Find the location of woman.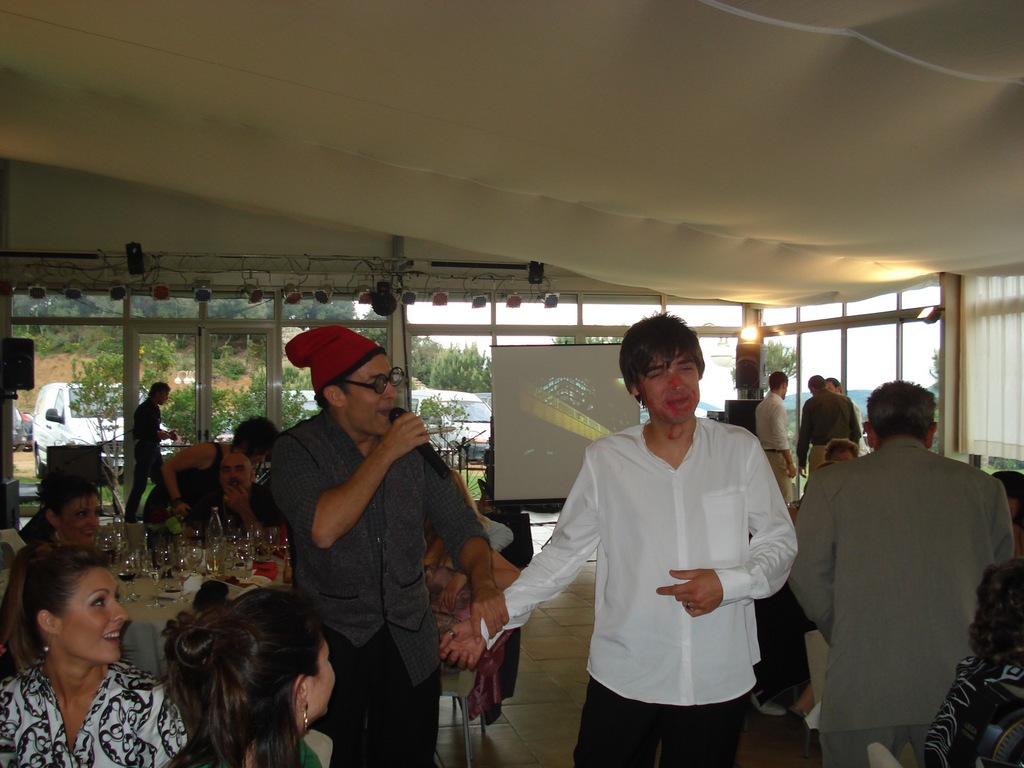
Location: box=[0, 541, 188, 767].
